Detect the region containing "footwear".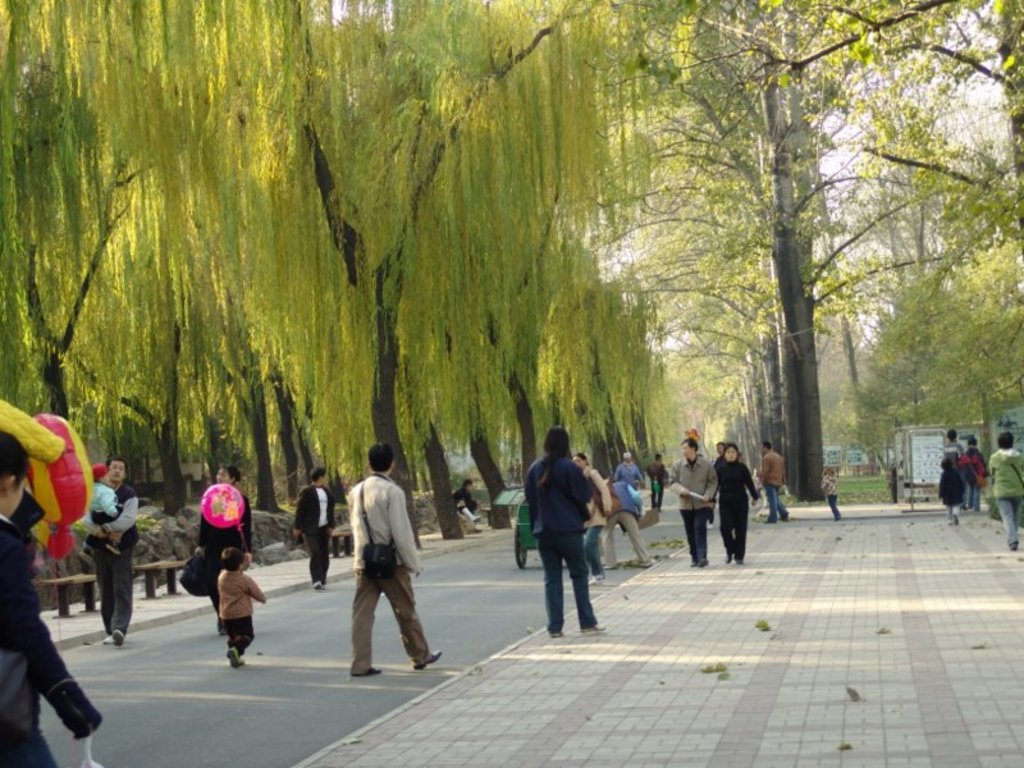
(764, 518, 776, 524).
